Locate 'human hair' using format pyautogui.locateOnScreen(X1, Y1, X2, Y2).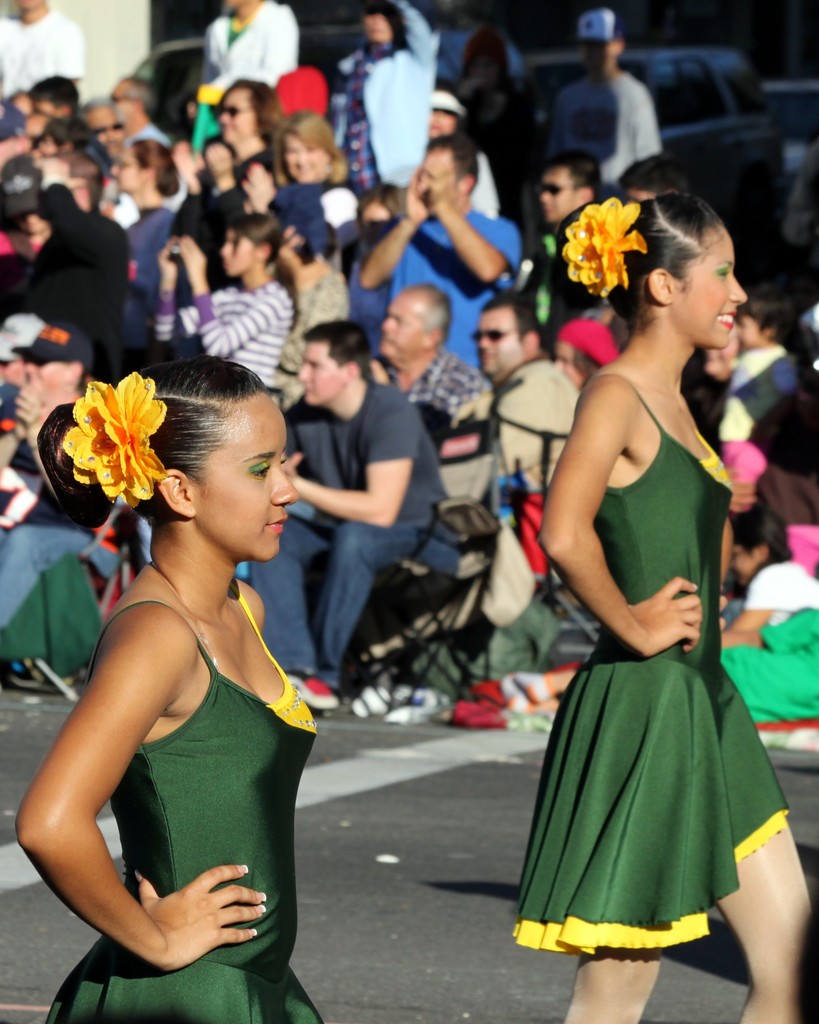
pyautogui.locateOnScreen(29, 349, 270, 527).
